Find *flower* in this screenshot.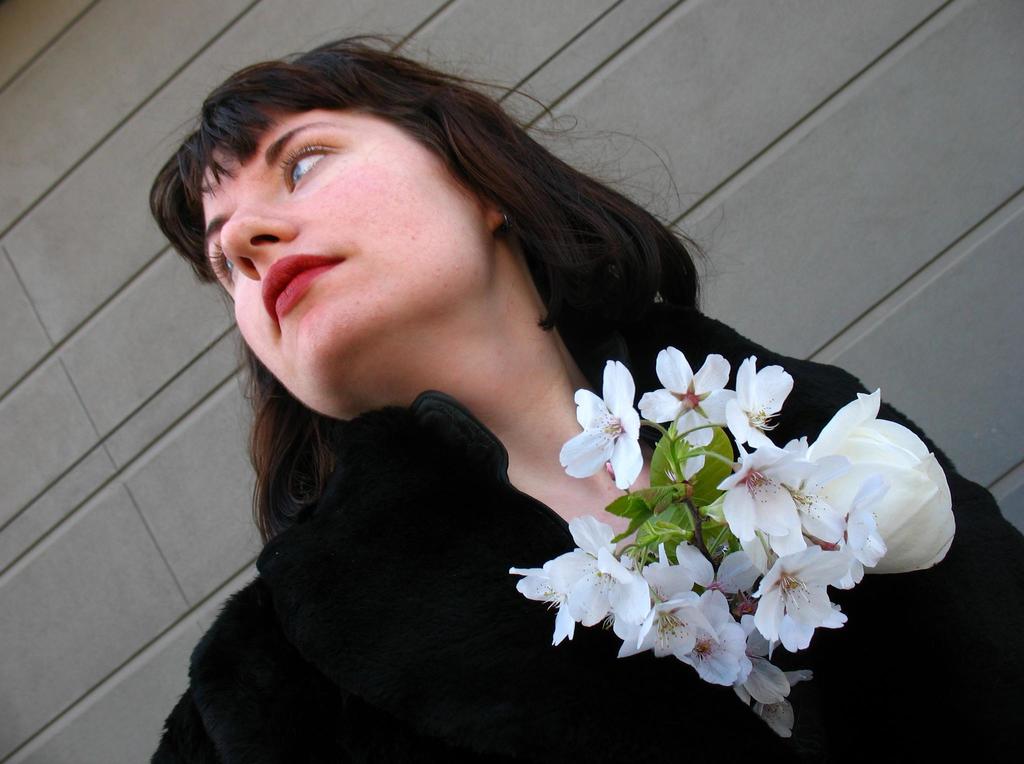
The bounding box for *flower* is locate(575, 368, 650, 500).
